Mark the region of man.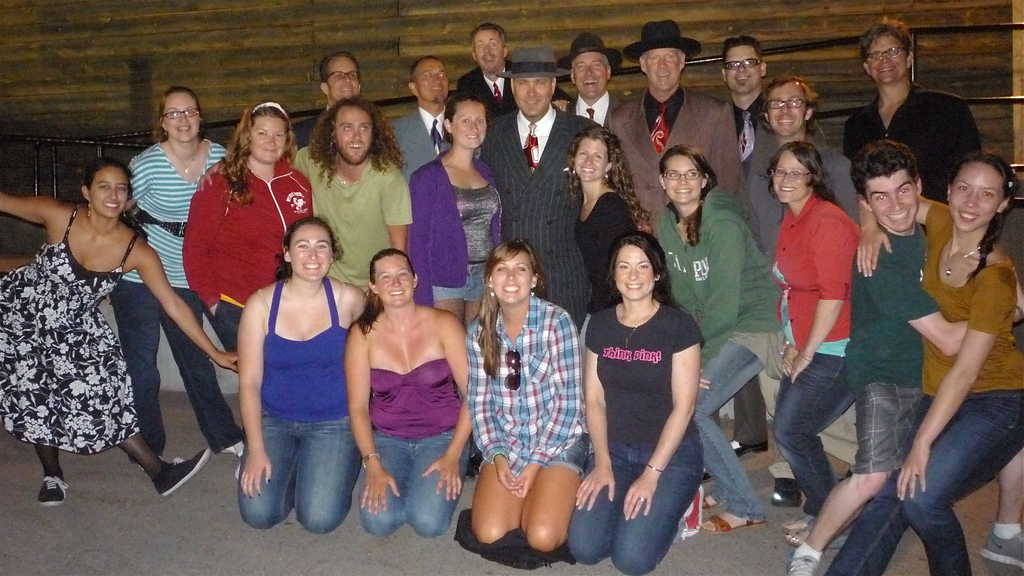
Region: box=[294, 46, 368, 150].
